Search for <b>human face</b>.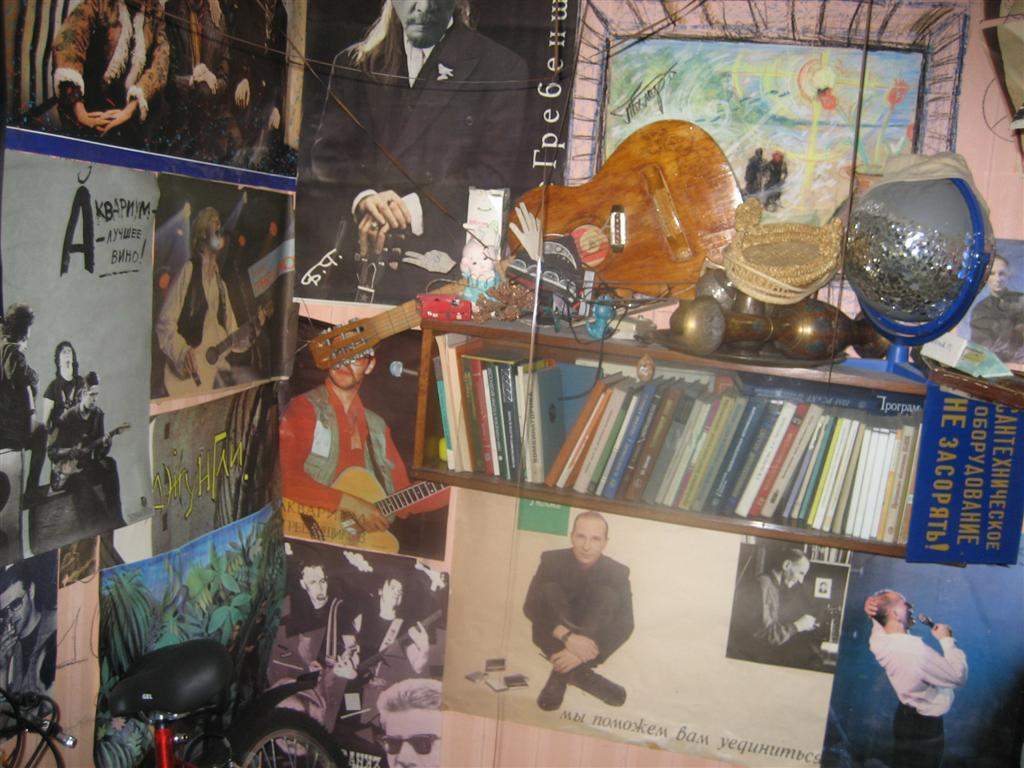
Found at 380, 582, 403, 610.
